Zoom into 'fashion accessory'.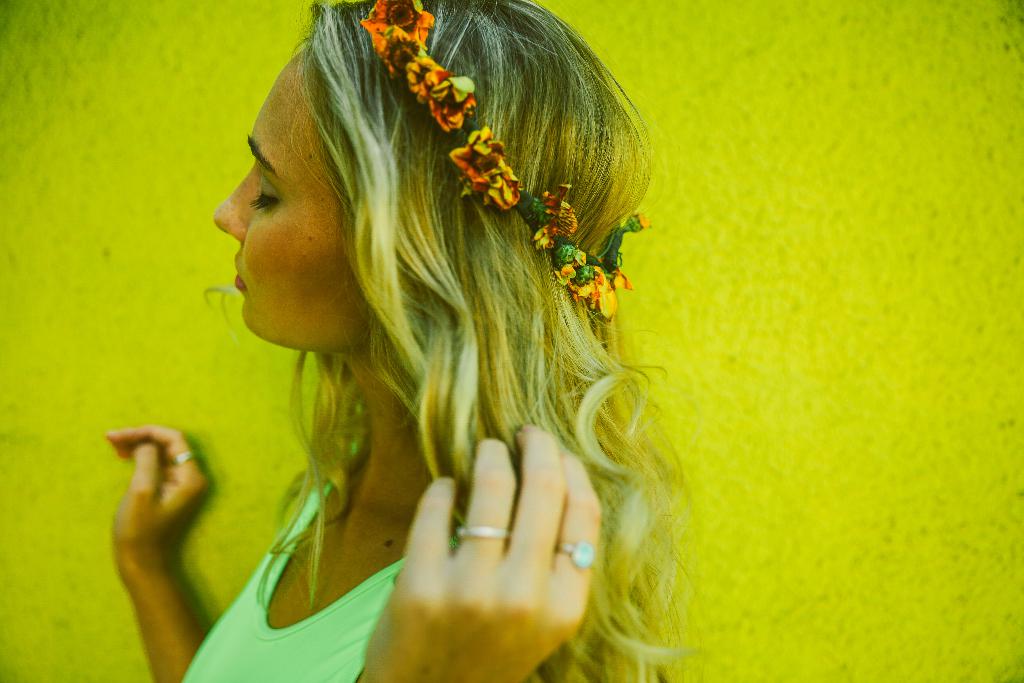
Zoom target: {"x1": 561, "y1": 541, "x2": 598, "y2": 568}.
